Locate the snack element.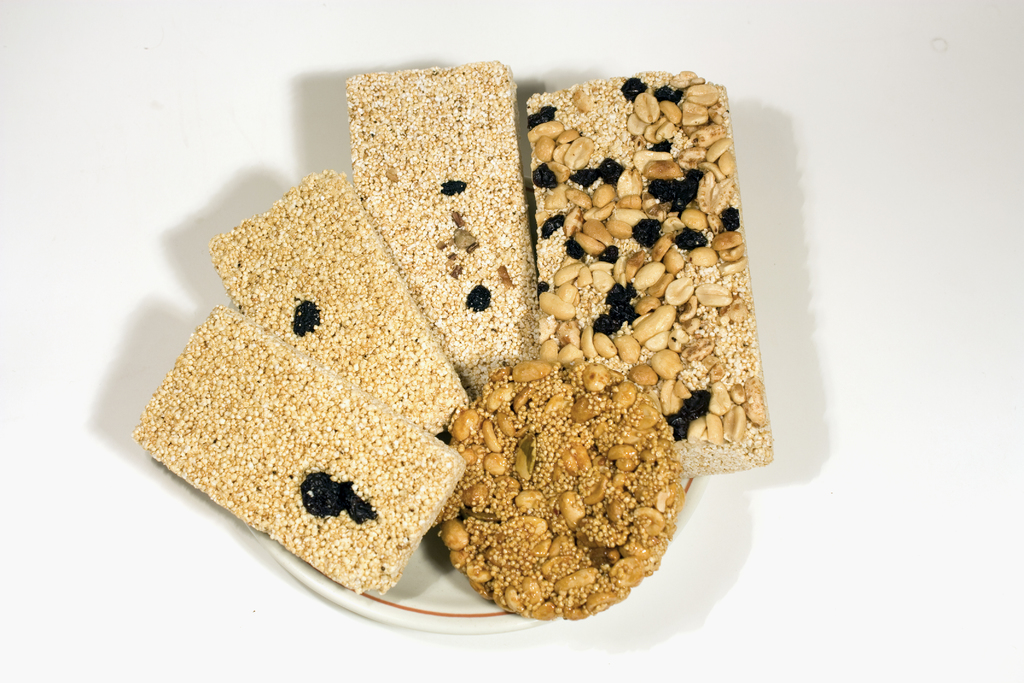
Element bbox: x1=429 y1=363 x2=680 y2=618.
